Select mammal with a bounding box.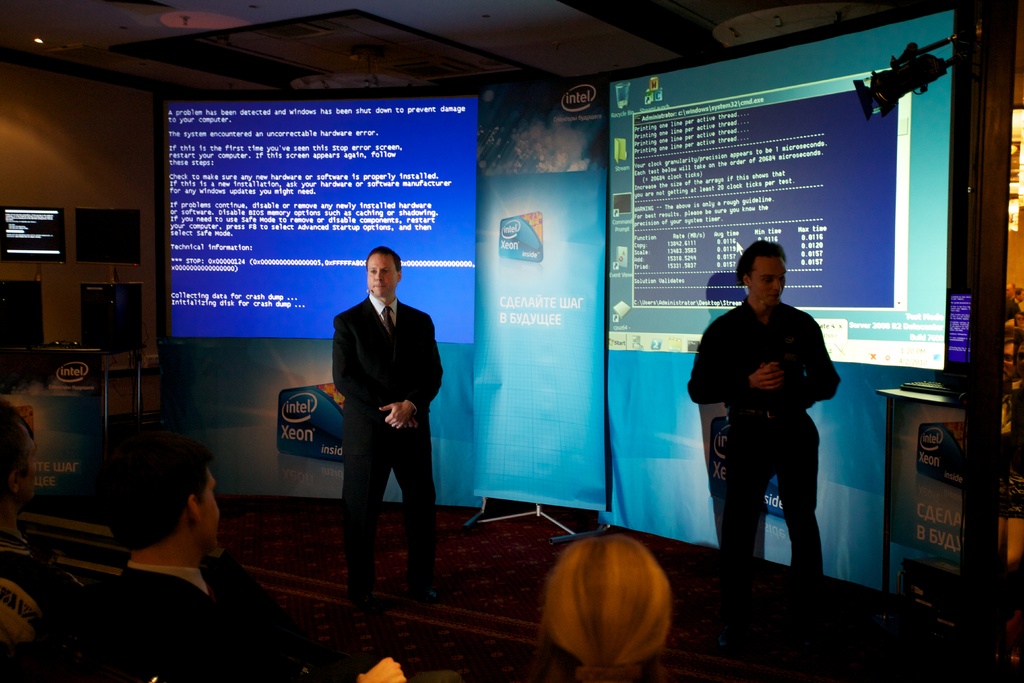
<region>0, 402, 81, 682</region>.
